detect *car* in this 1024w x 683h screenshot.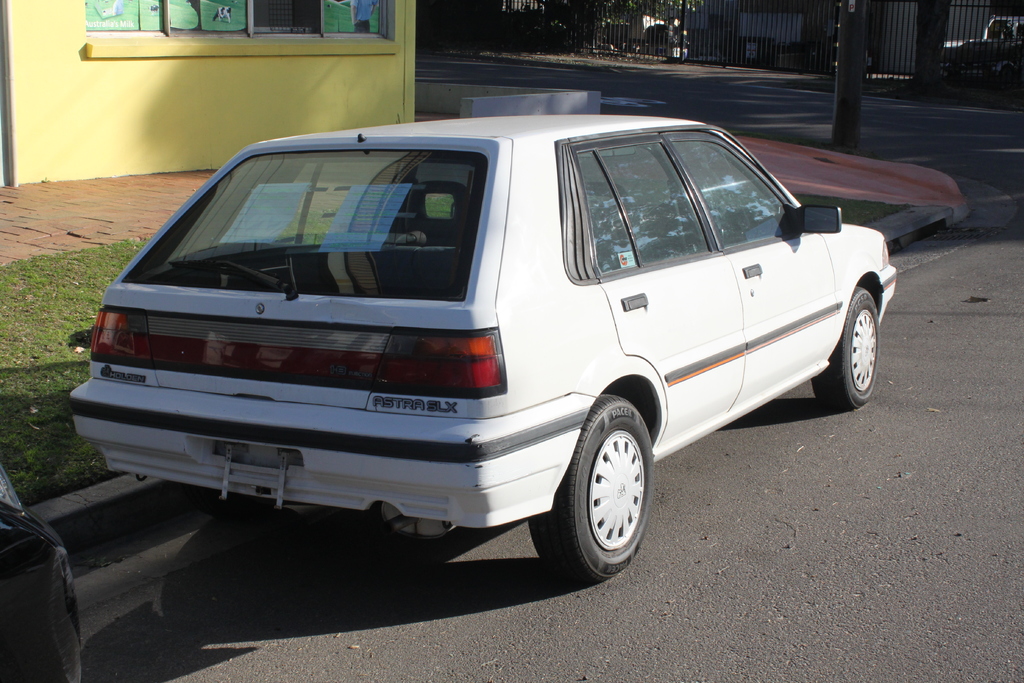
Detection: 70:115:897:578.
